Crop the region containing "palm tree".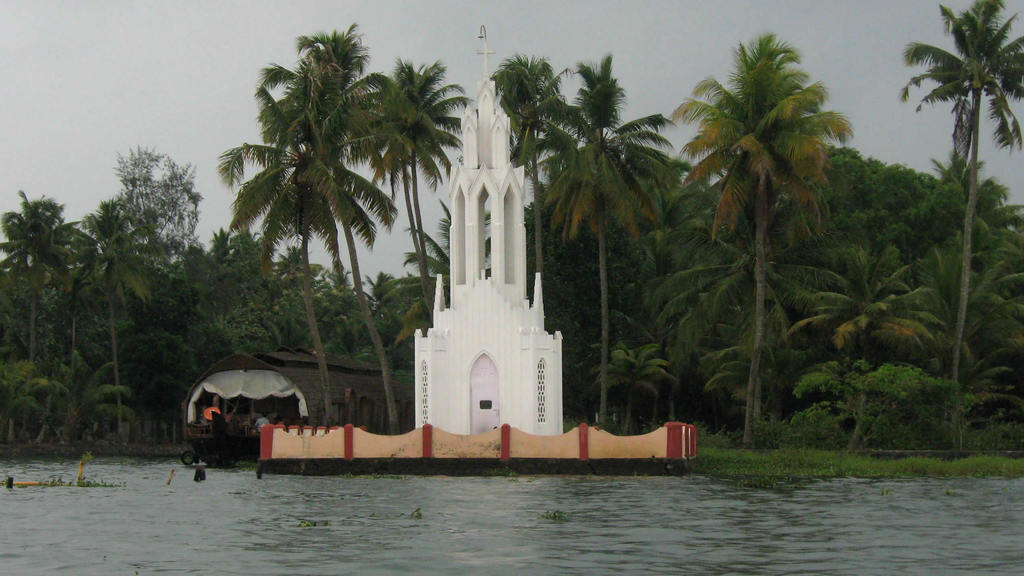
Crop region: (396, 195, 452, 332).
